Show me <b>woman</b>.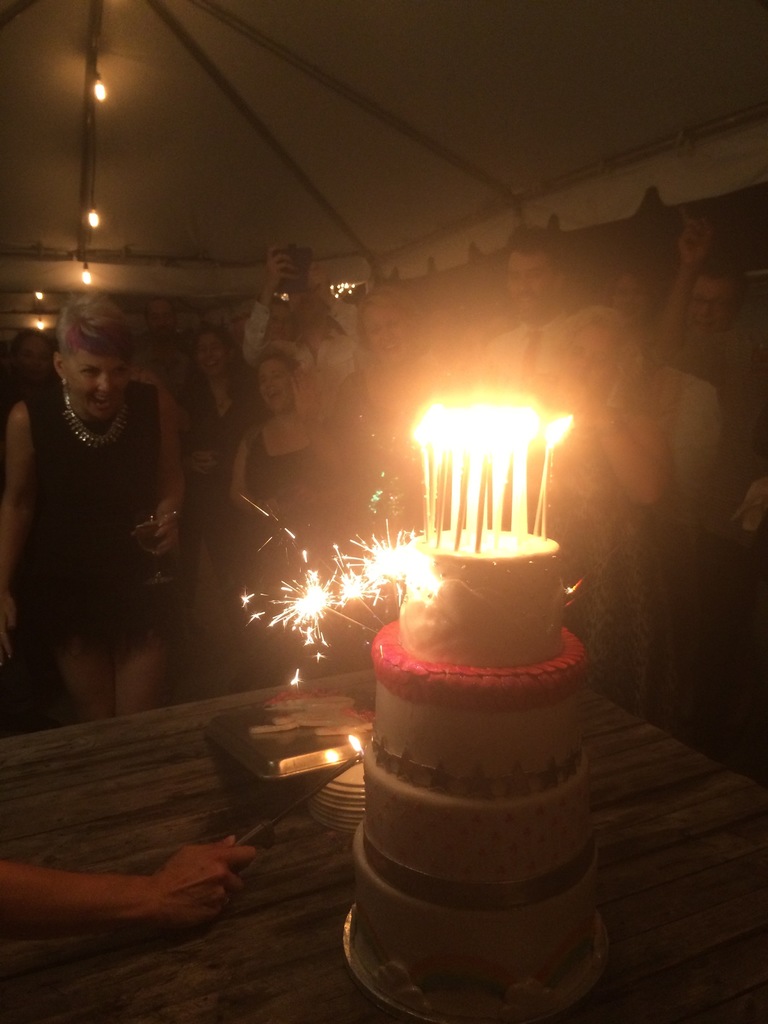
<b>woman</b> is here: left=223, top=339, right=355, bottom=726.
